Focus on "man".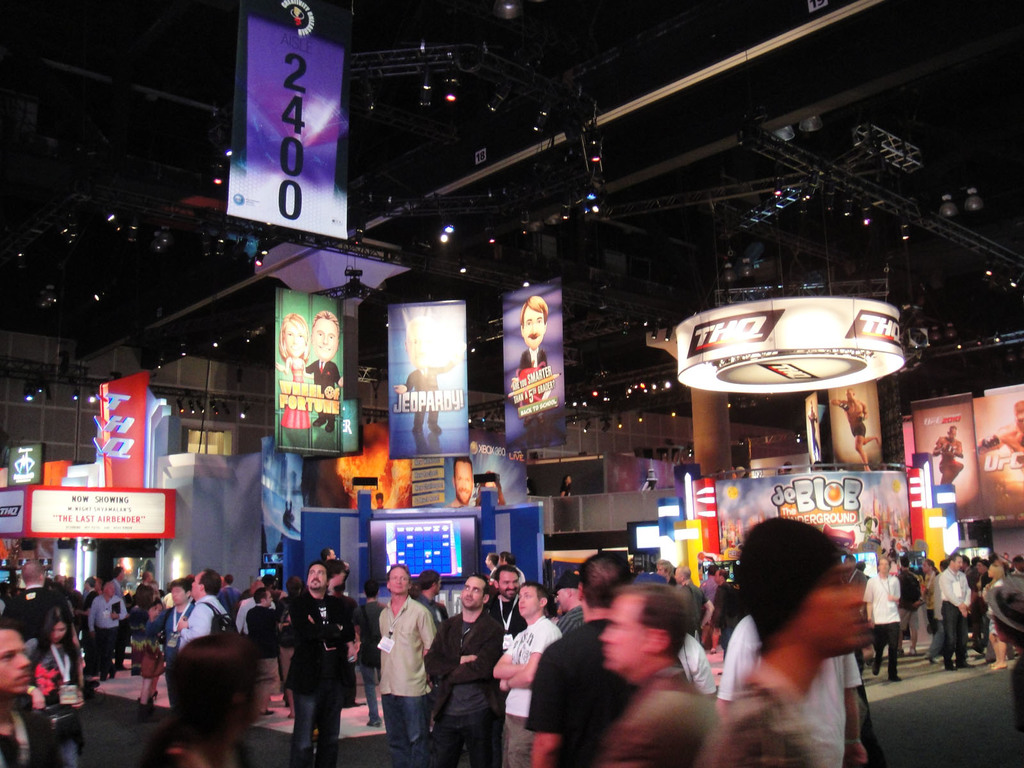
Focused at 324, 549, 348, 589.
